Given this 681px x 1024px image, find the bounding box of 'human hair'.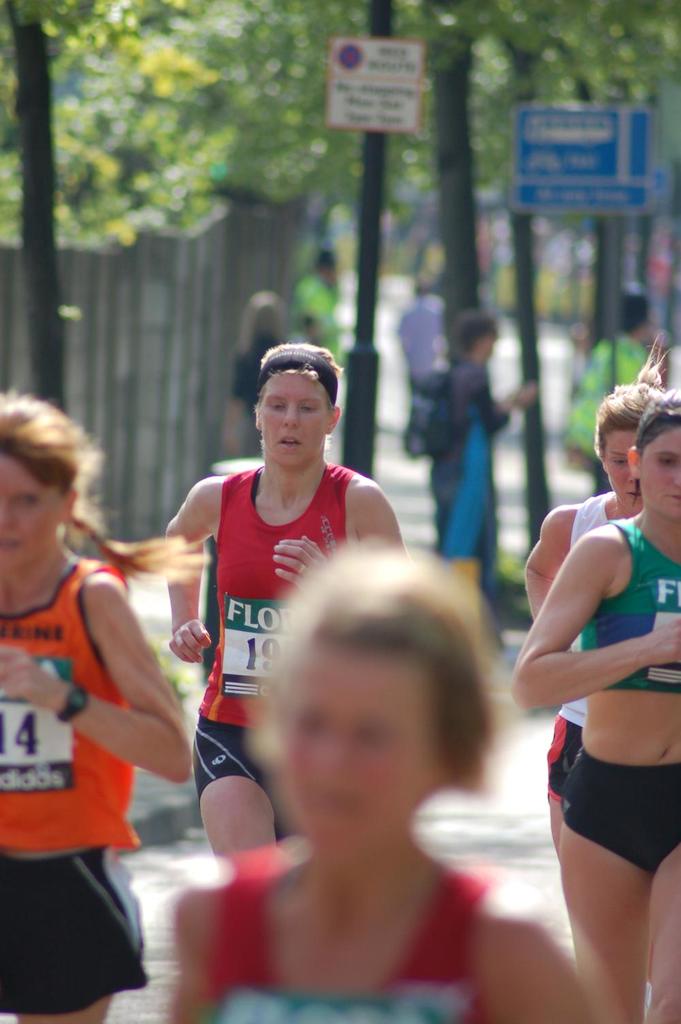
253:540:511:793.
